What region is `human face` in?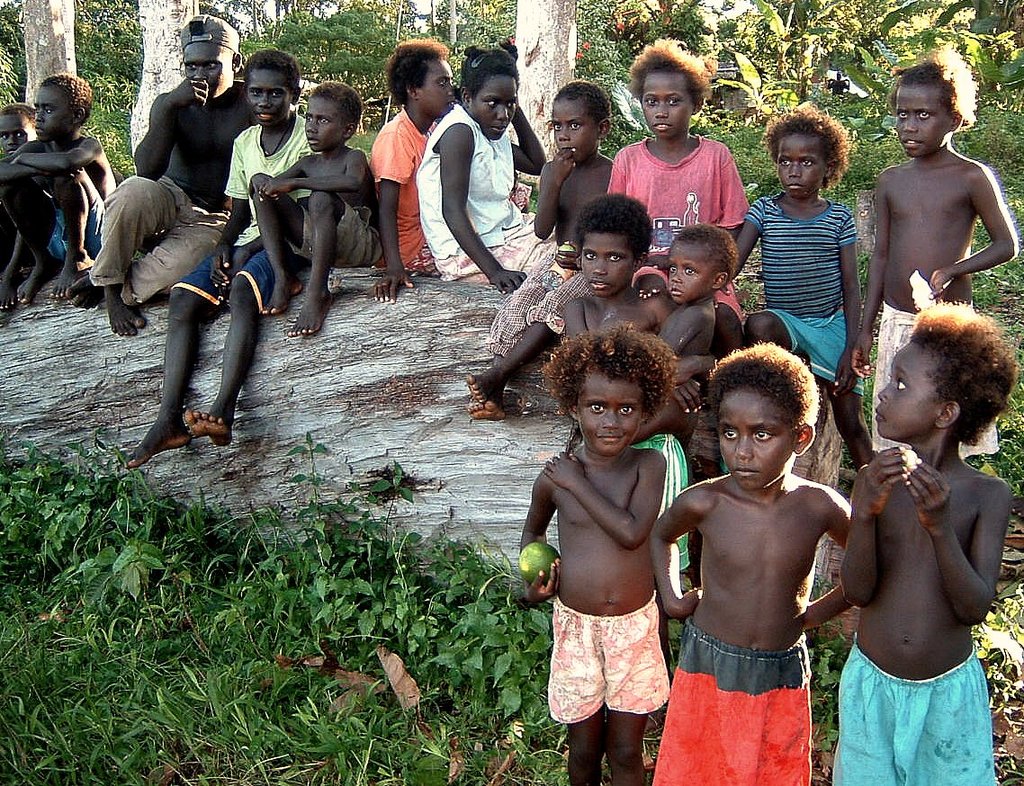
left=301, top=96, right=347, bottom=150.
